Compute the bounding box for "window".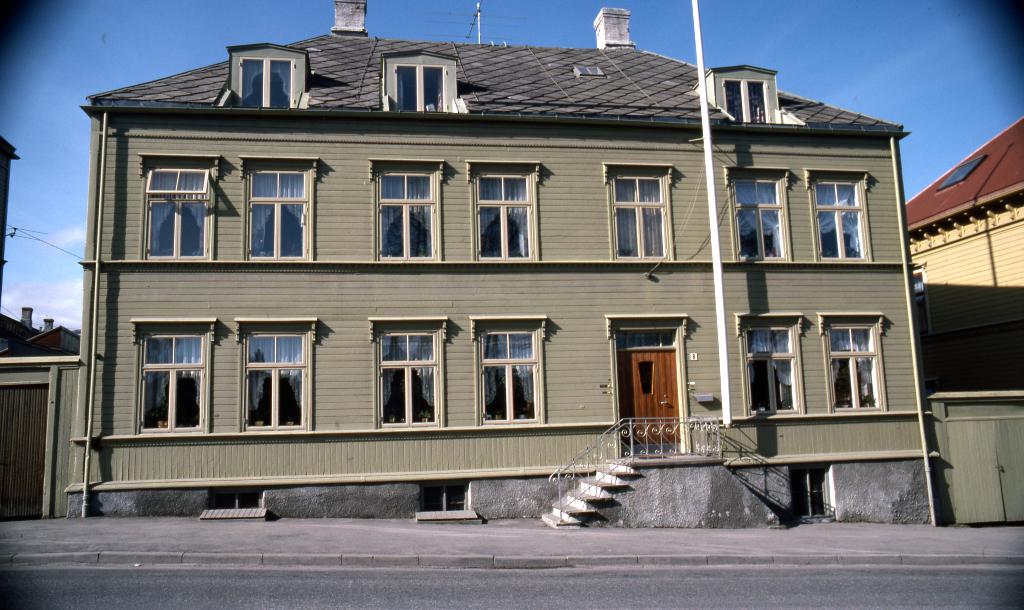
243/321/320/435.
